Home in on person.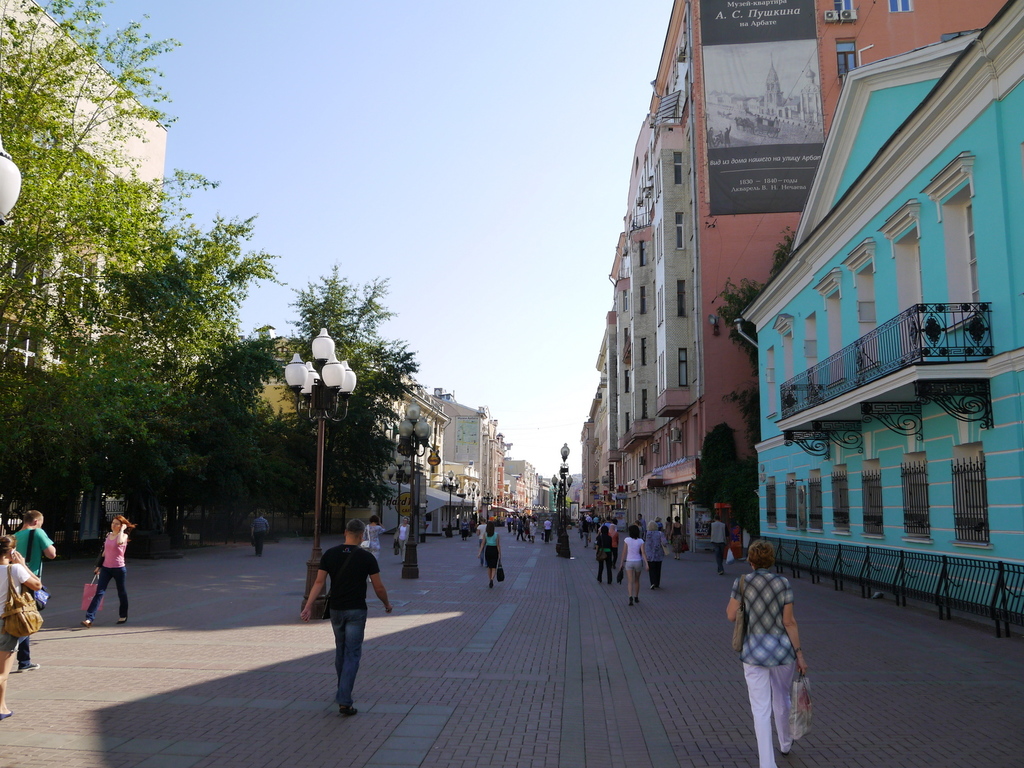
Homed in at bbox=[82, 513, 138, 627].
